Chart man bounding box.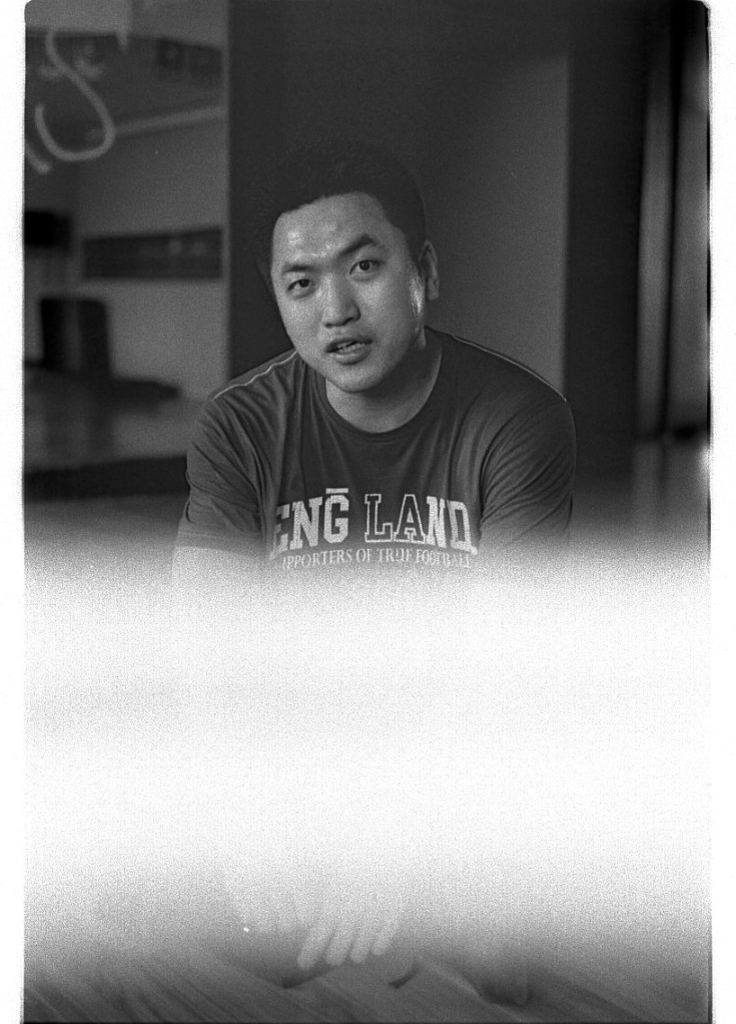
Charted: {"left": 159, "top": 163, "right": 599, "bottom": 605}.
